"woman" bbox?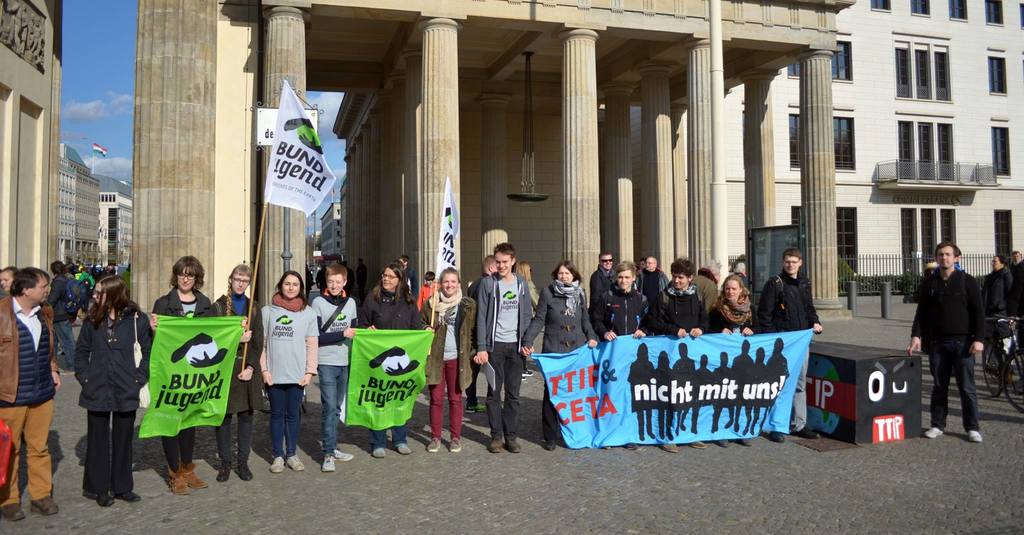
(x1=0, y1=265, x2=17, y2=300)
